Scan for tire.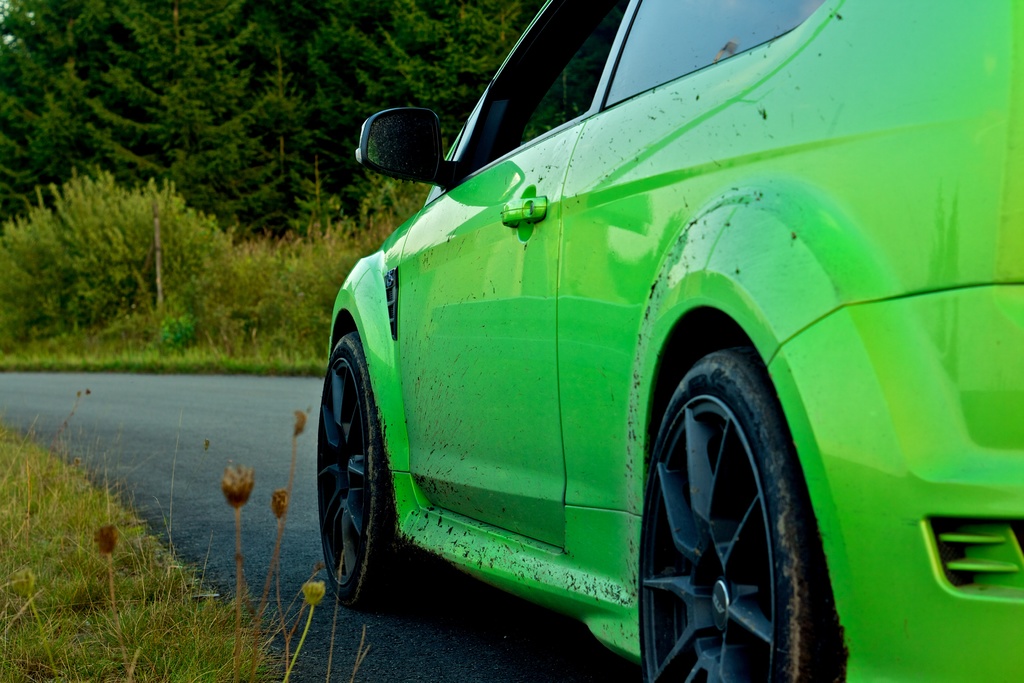
Scan result: [638, 353, 810, 682].
